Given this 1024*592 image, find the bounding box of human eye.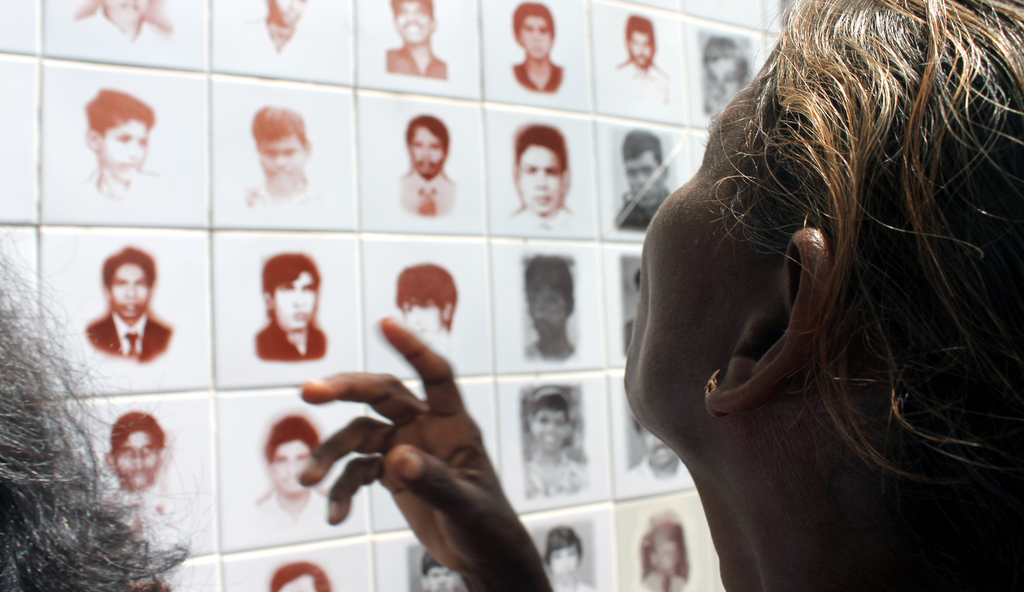
region(642, 41, 648, 46).
